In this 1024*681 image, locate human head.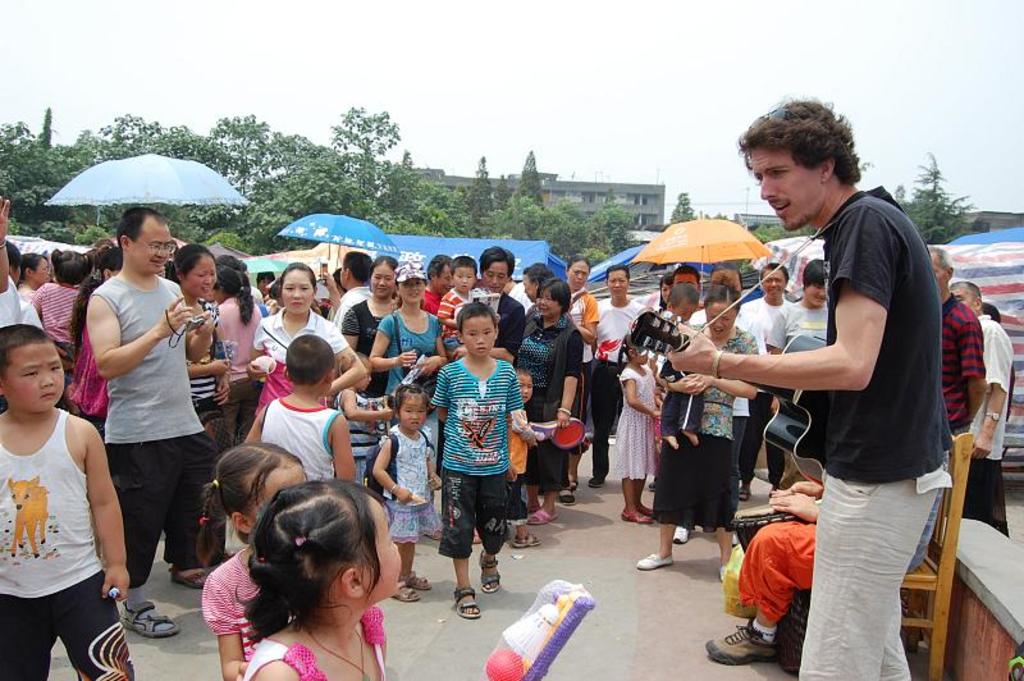
Bounding box: (338, 250, 370, 287).
